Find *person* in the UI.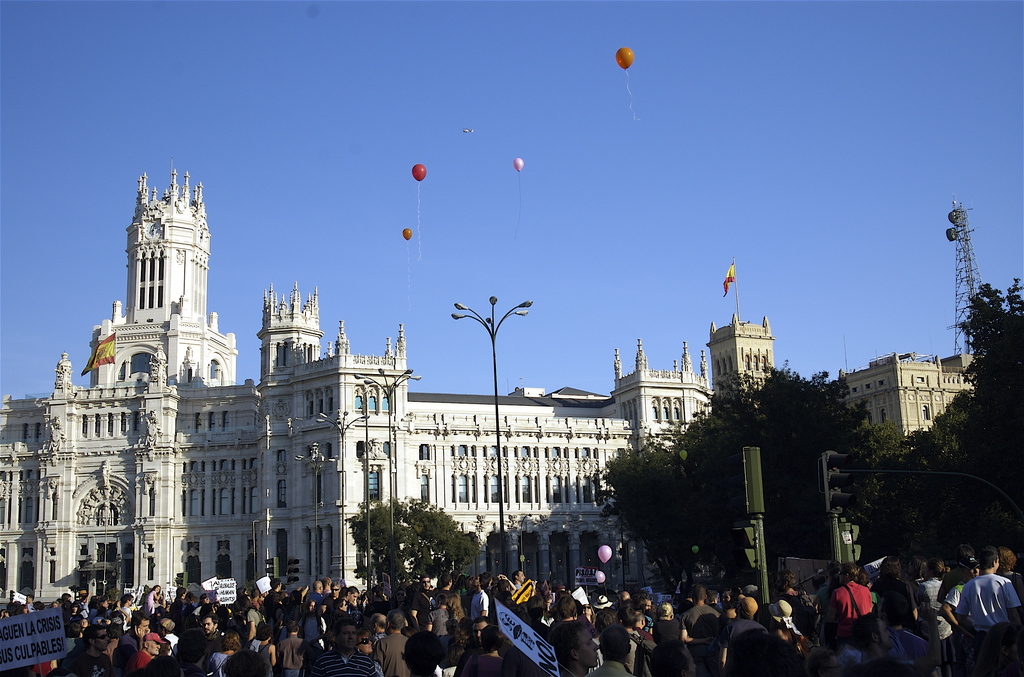
UI element at {"left": 47, "top": 598, "right": 57, "bottom": 607}.
